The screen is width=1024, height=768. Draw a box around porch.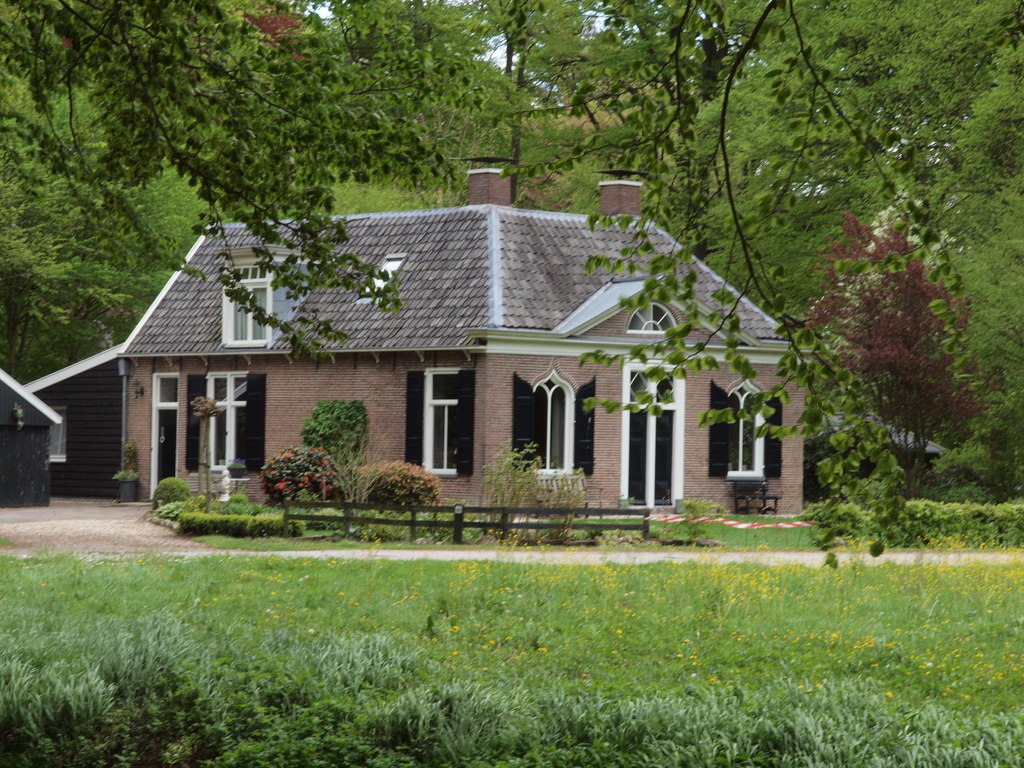
region(49, 479, 271, 526).
